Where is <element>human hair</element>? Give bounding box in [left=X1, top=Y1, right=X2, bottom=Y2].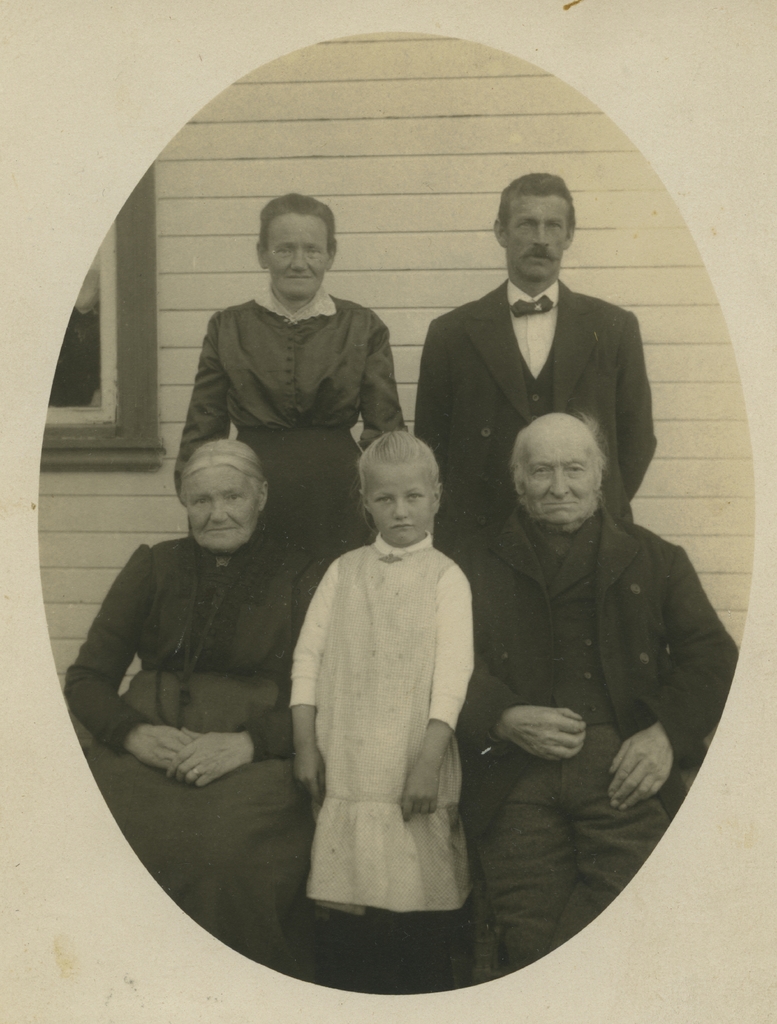
[left=500, top=168, right=577, bottom=240].
